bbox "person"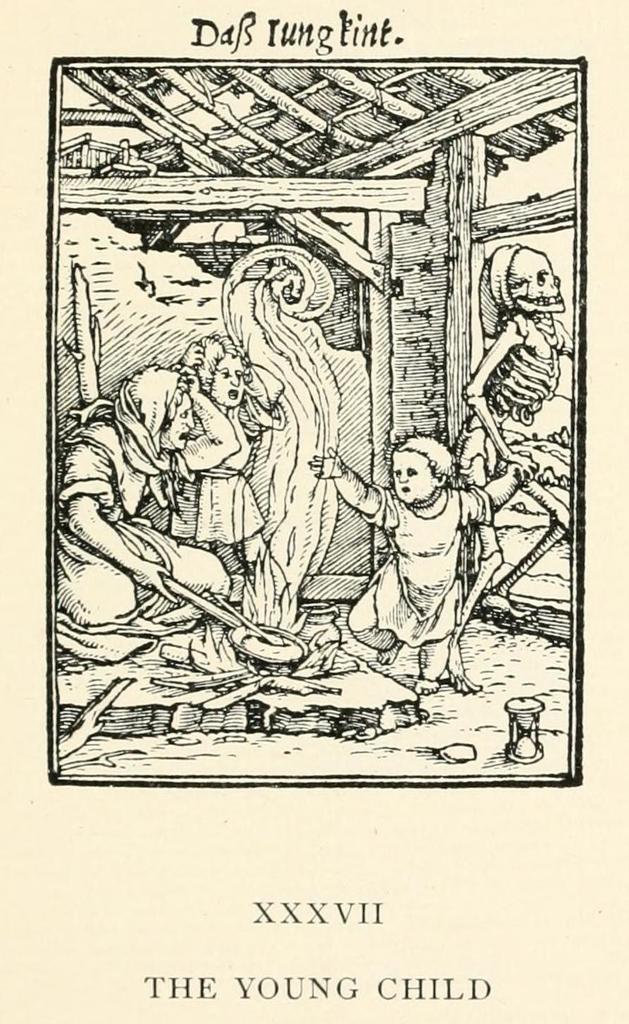
pyautogui.locateOnScreen(453, 239, 579, 634)
